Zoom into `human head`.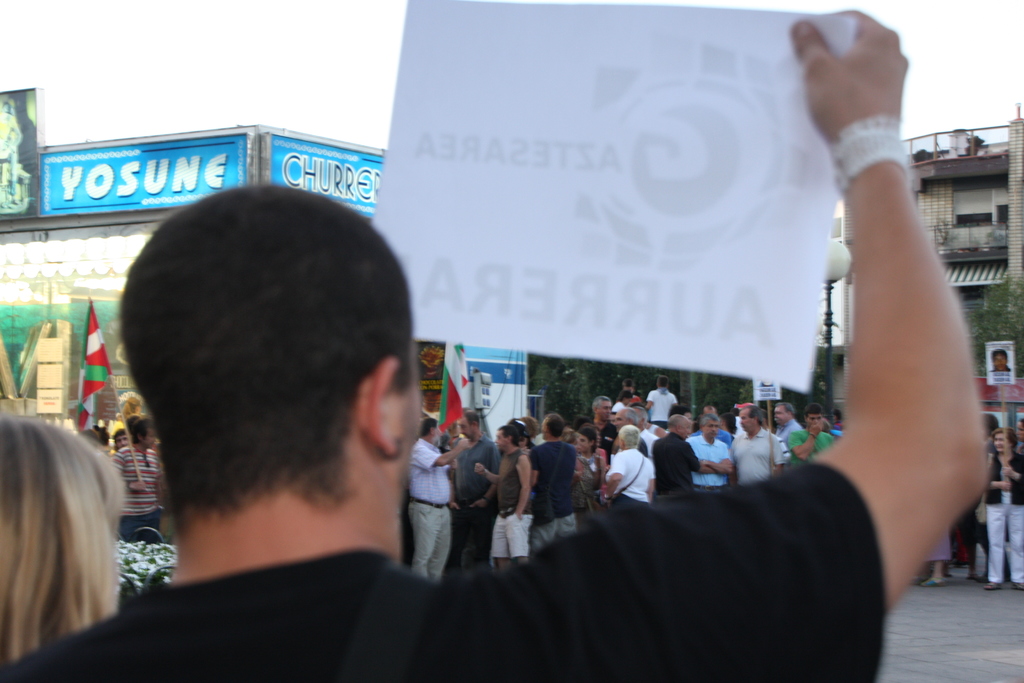
Zoom target: box=[624, 379, 635, 387].
